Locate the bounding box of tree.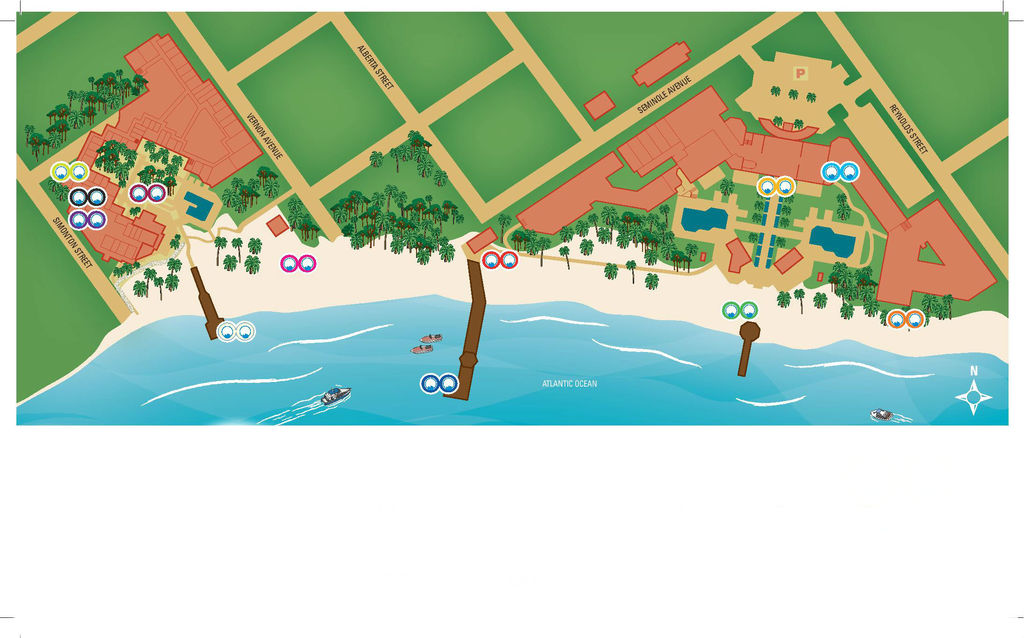
Bounding box: (842,195,847,209).
